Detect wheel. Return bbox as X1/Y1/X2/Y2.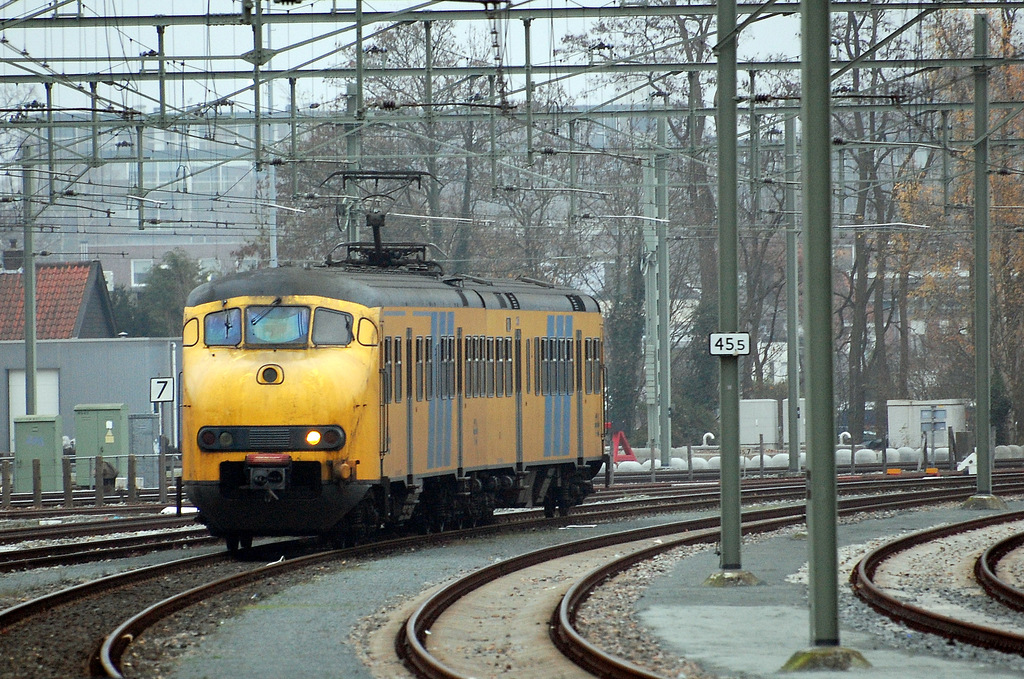
424/524/433/534.
